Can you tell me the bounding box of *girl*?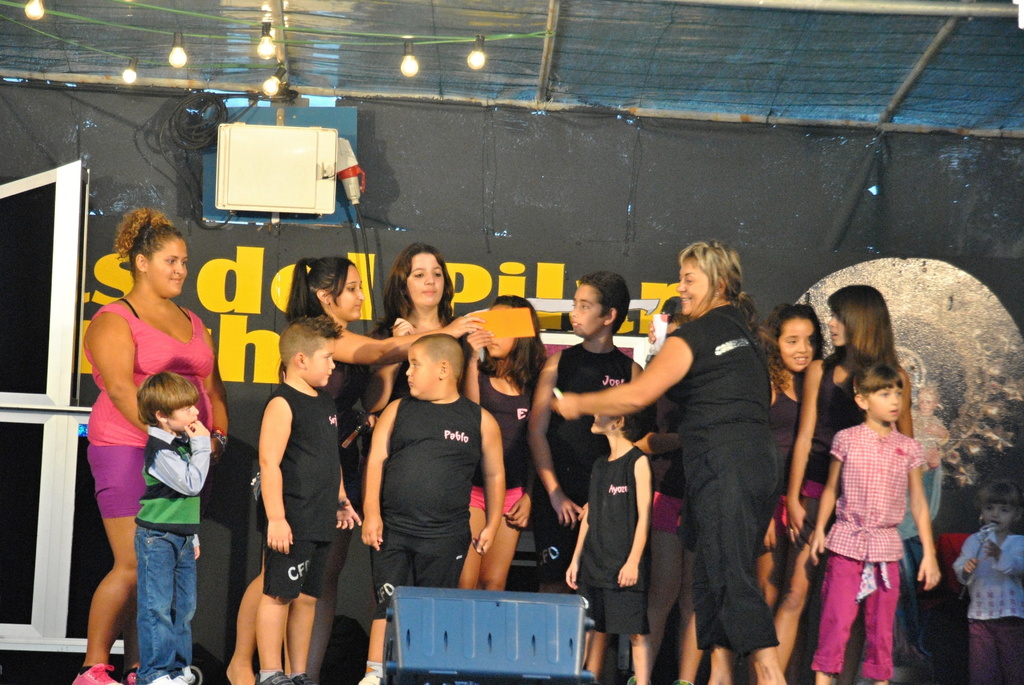
crop(773, 289, 928, 684).
